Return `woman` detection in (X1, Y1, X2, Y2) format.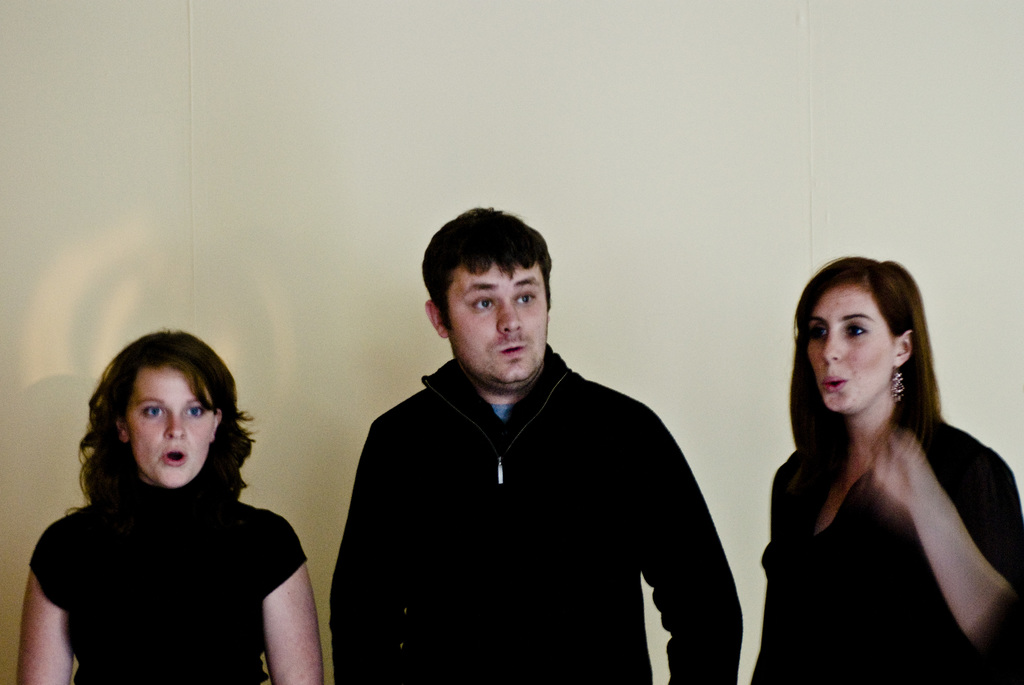
(19, 332, 328, 684).
